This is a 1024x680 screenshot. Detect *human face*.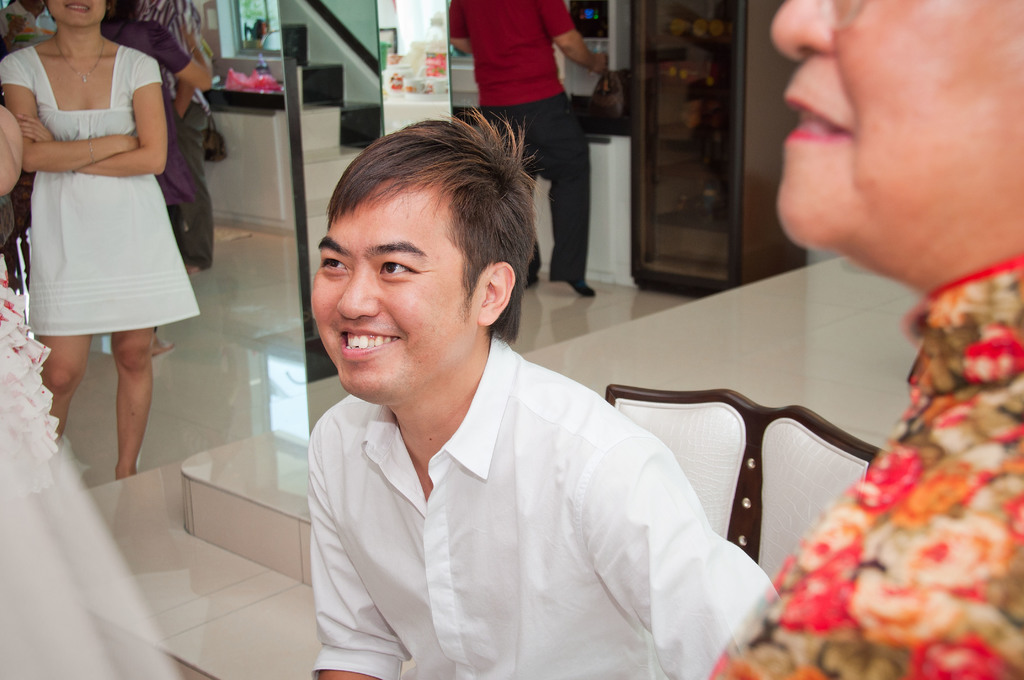
(305, 184, 484, 407).
